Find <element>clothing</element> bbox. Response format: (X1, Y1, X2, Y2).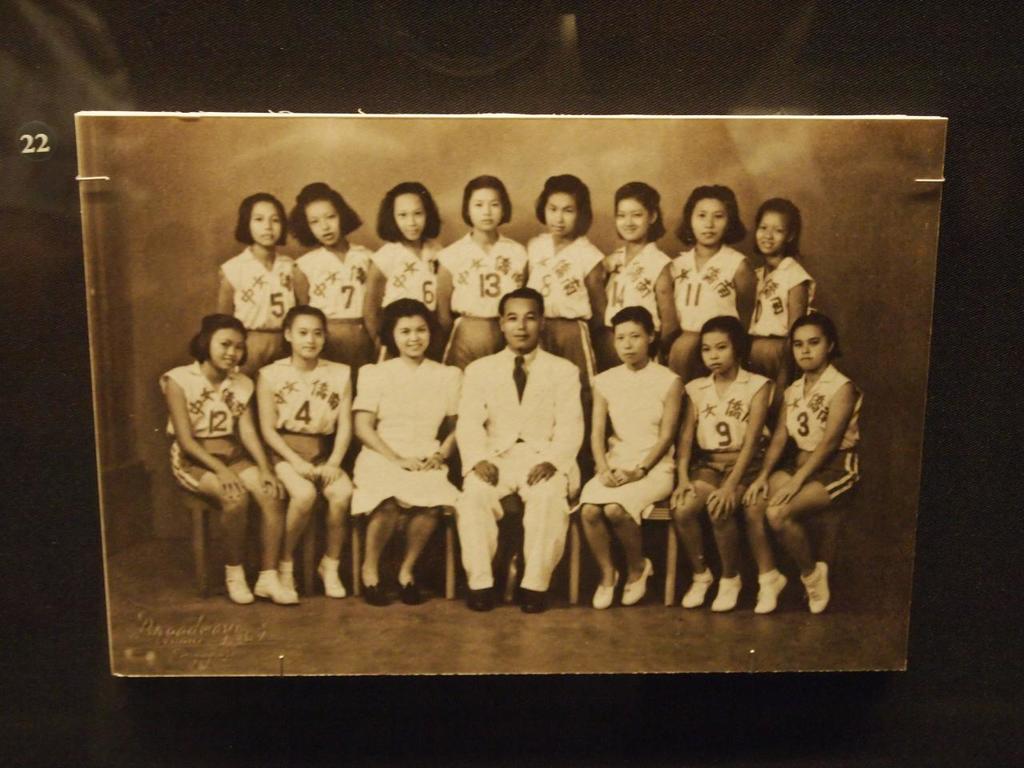
(336, 354, 474, 531).
